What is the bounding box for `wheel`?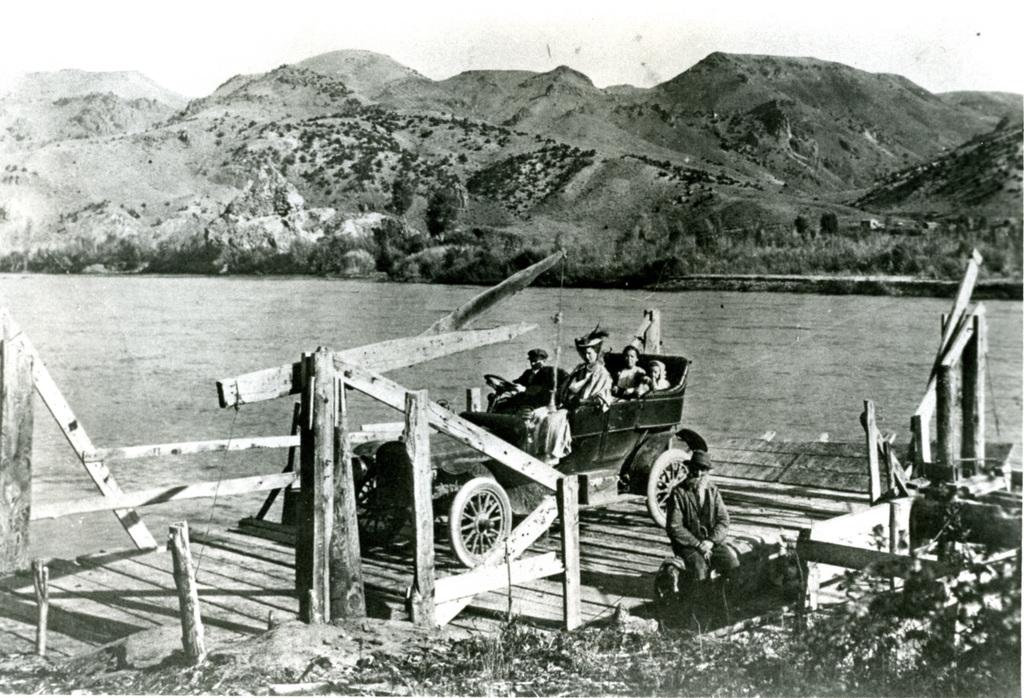
box(483, 369, 524, 394).
